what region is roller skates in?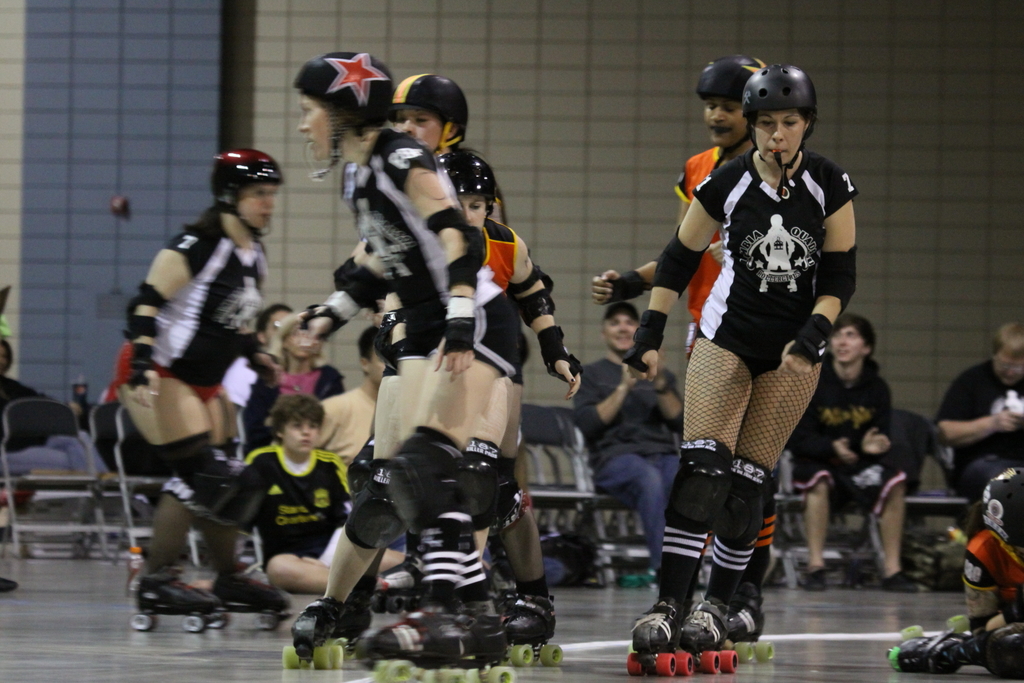
[x1=133, y1=572, x2=227, y2=636].
